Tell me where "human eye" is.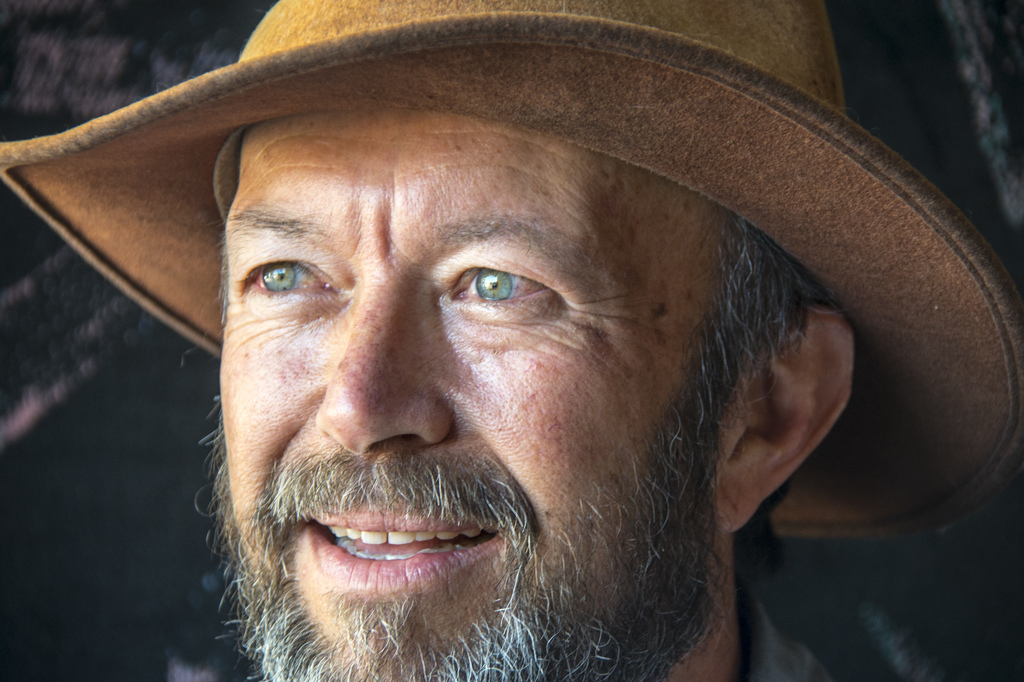
"human eye" is at crop(236, 253, 337, 309).
